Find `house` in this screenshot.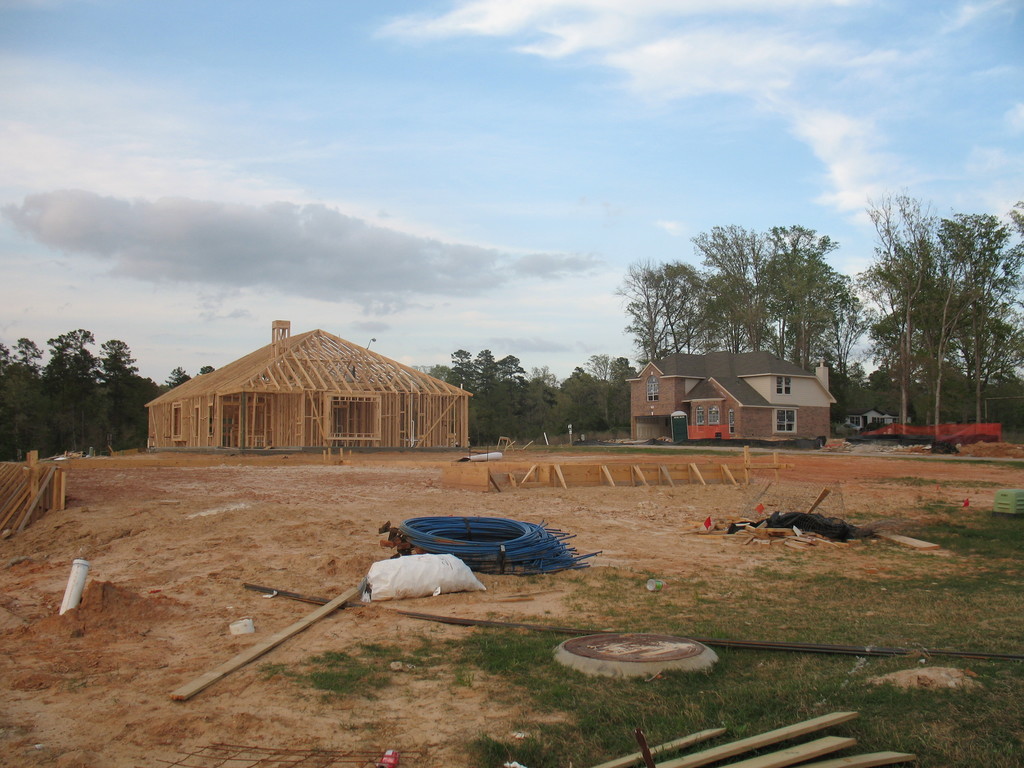
The bounding box for `house` is region(637, 348, 842, 445).
